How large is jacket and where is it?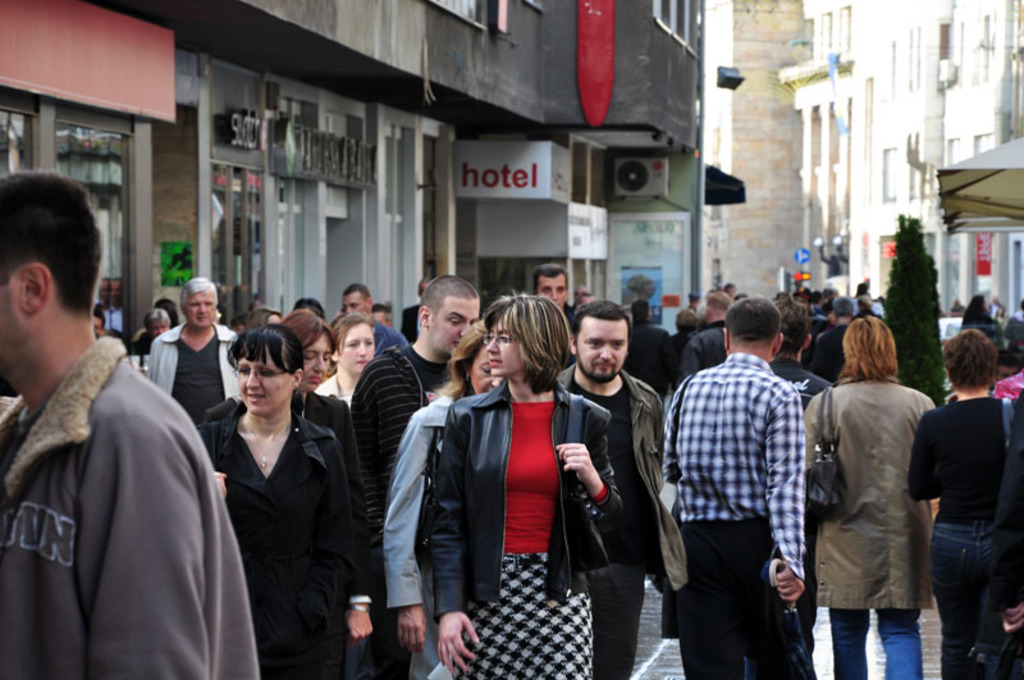
Bounding box: x1=0, y1=336, x2=262, y2=679.
